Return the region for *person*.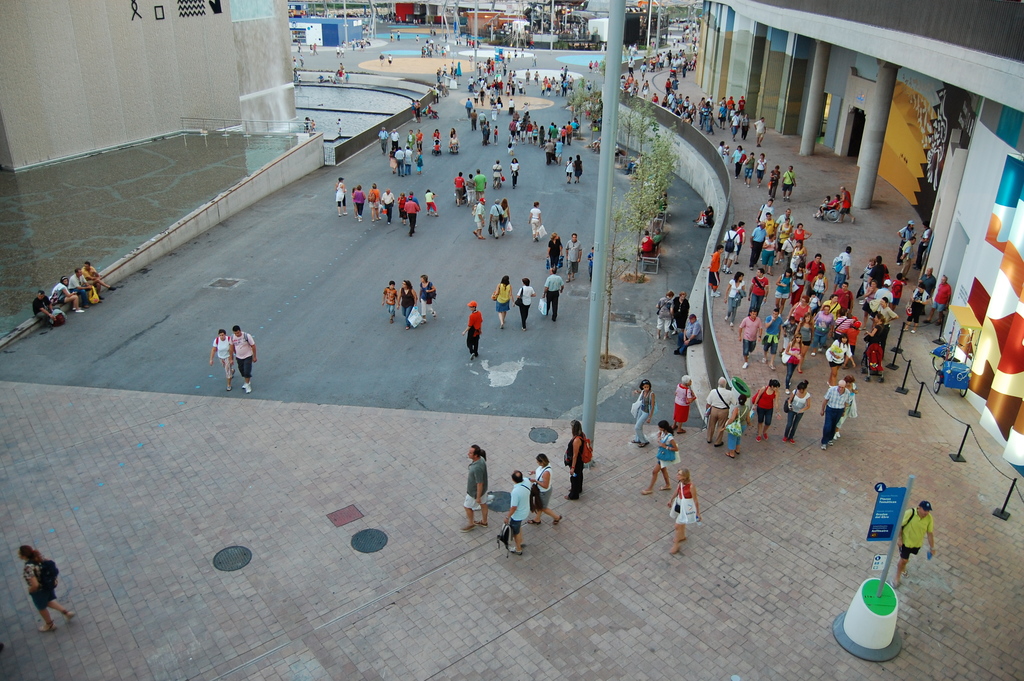
657/288/675/341.
